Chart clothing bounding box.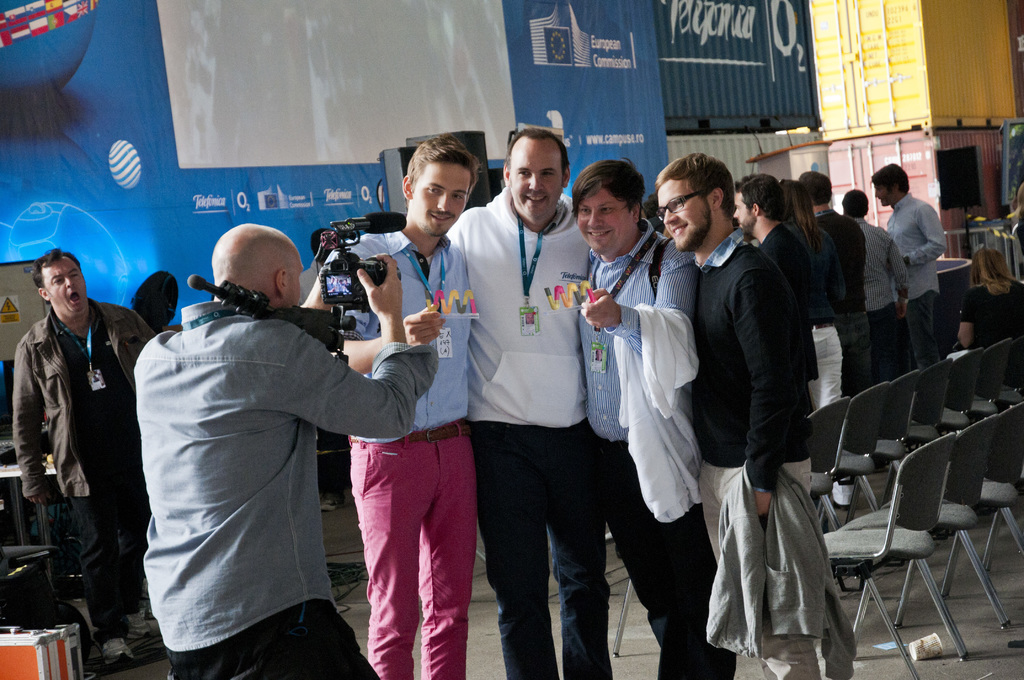
Charted: {"x1": 603, "y1": 445, "x2": 728, "y2": 679}.
